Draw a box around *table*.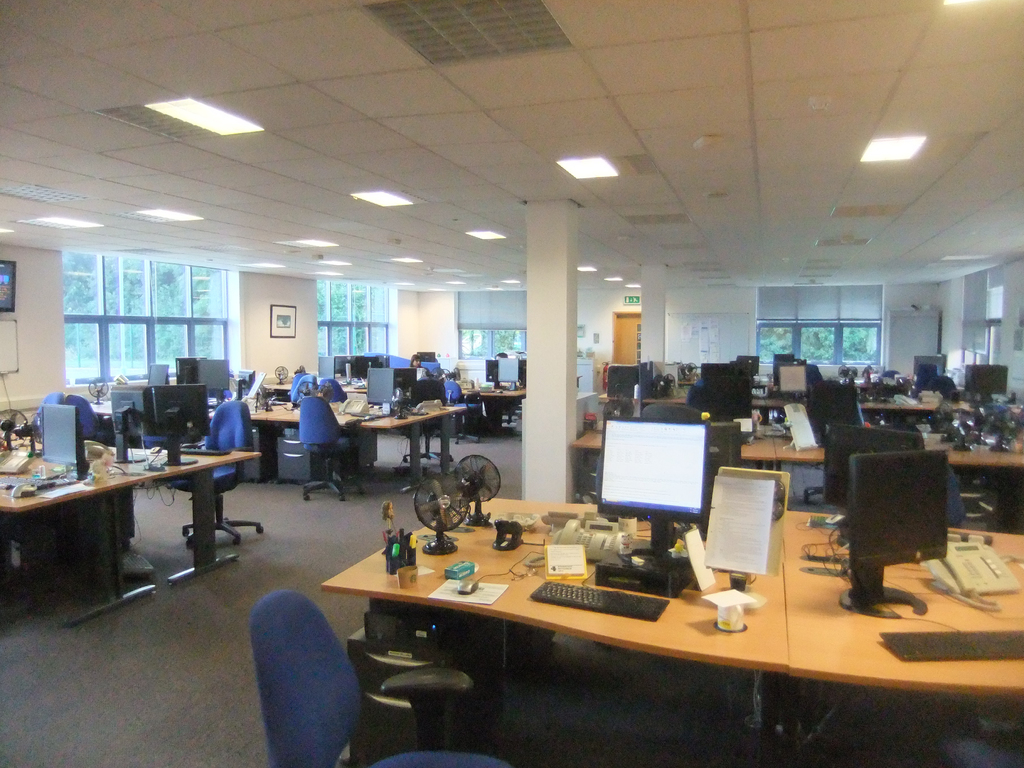
(x1=567, y1=423, x2=1023, y2=481).
